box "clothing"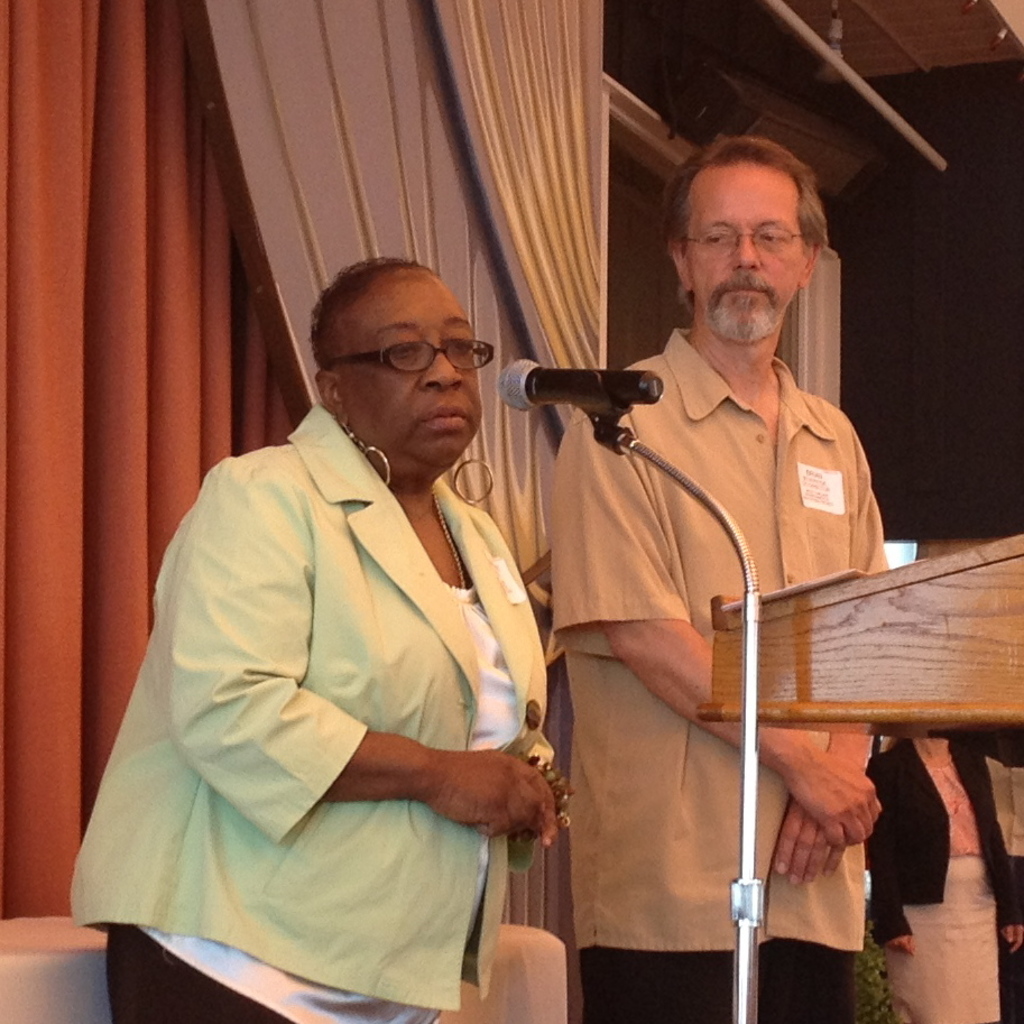
bbox(73, 402, 560, 1023)
